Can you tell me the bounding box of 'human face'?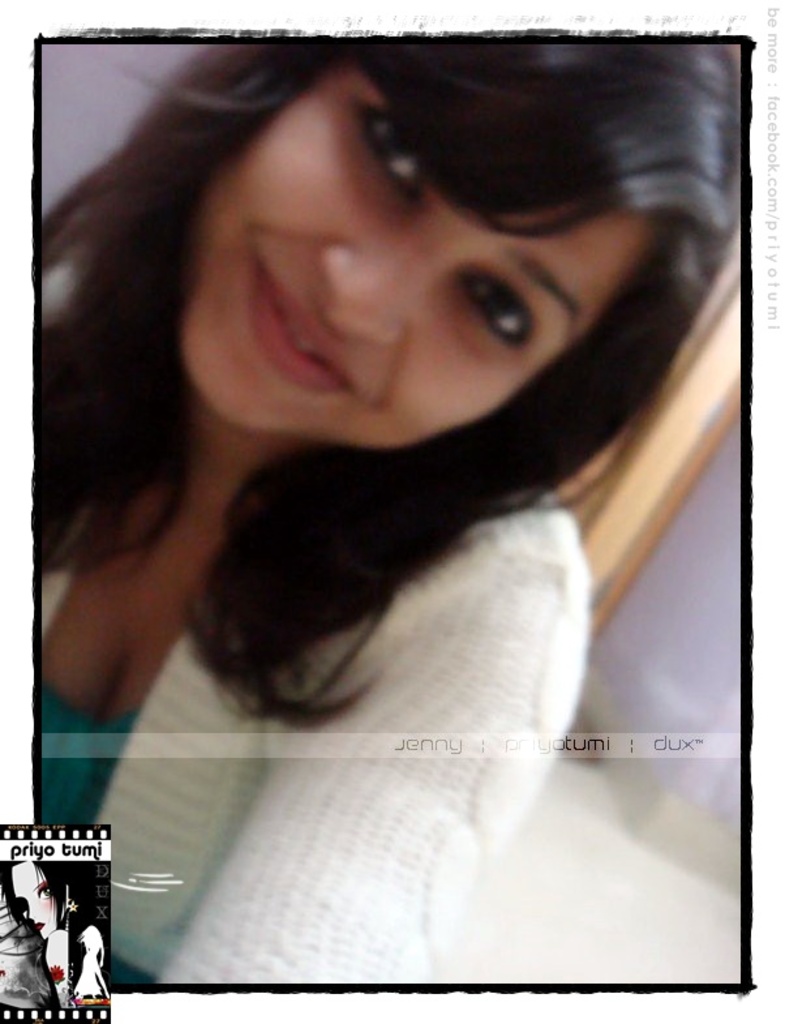
locate(171, 47, 657, 457).
